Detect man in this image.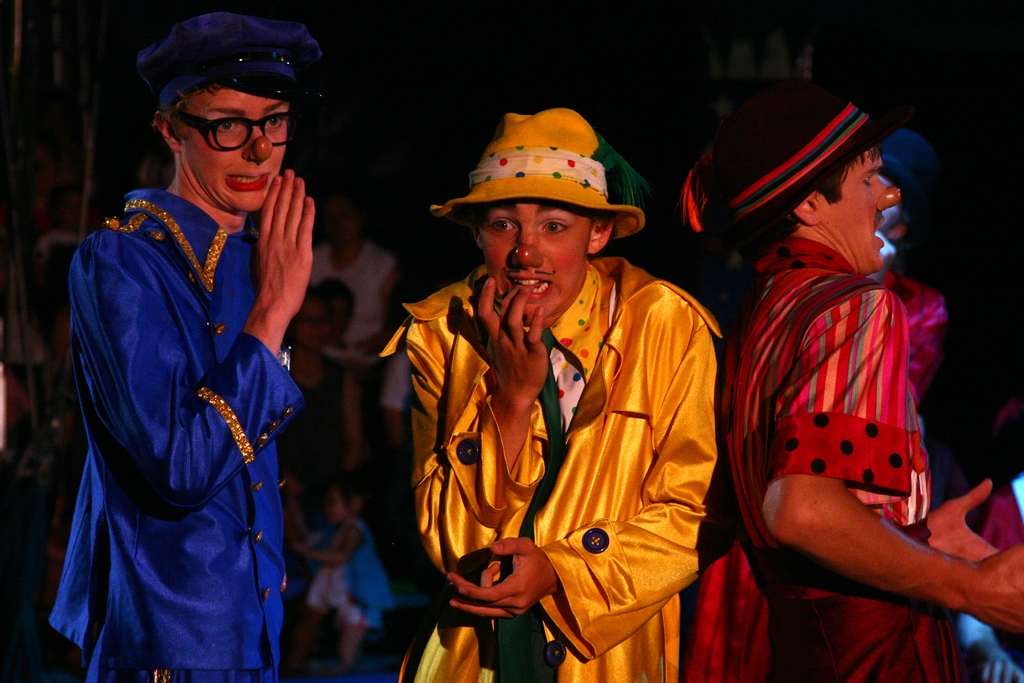
Detection: crop(40, 4, 356, 682).
